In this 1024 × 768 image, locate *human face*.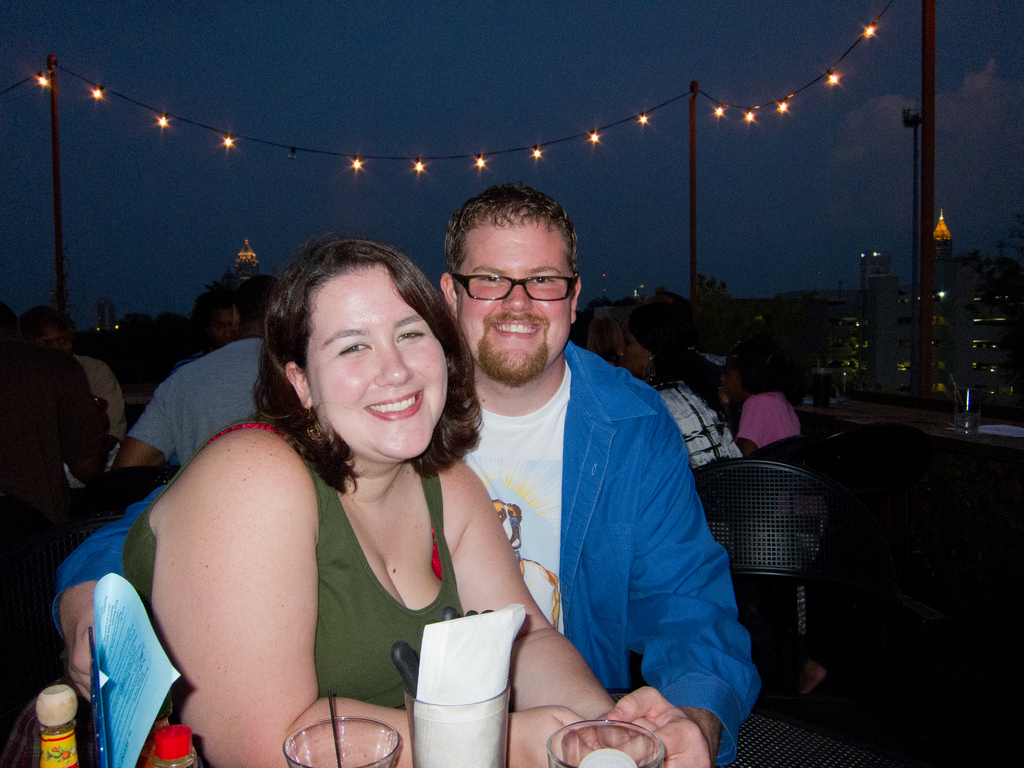
Bounding box: rect(456, 213, 571, 383).
